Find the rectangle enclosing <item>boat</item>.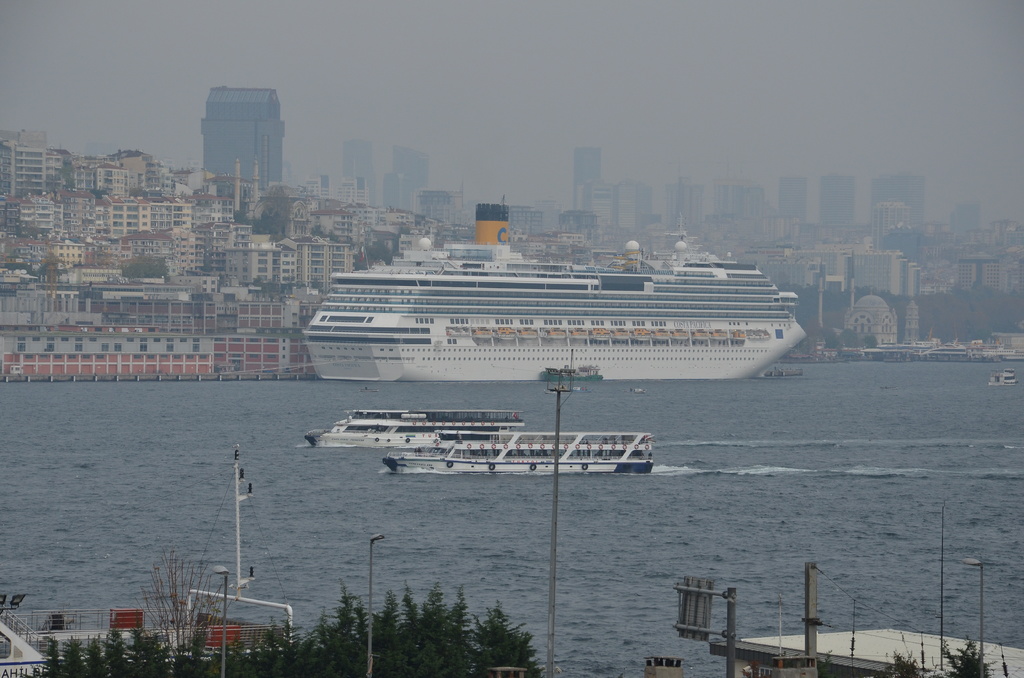
detection(381, 430, 658, 476).
